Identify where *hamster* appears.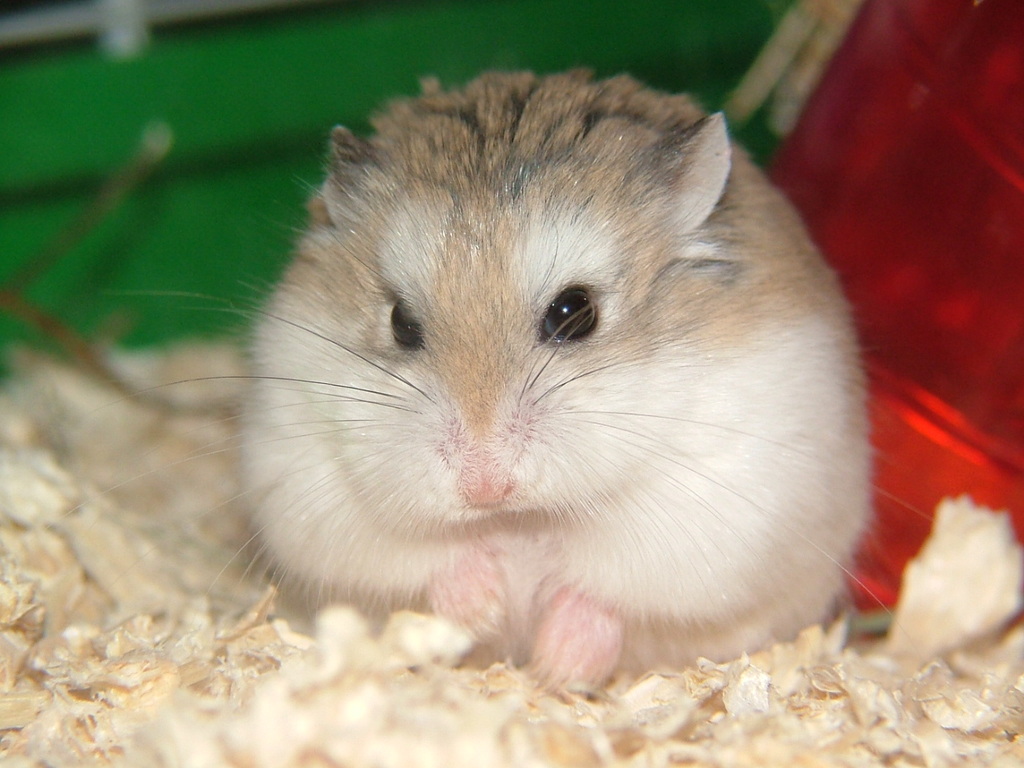
Appears at rect(100, 66, 930, 688).
